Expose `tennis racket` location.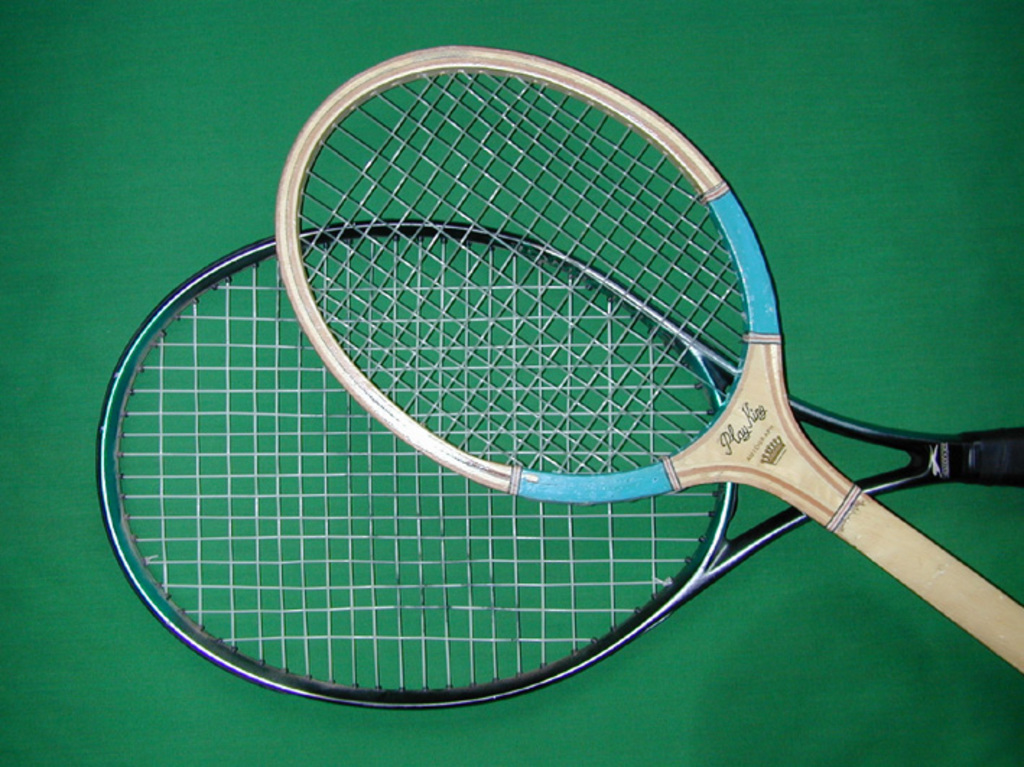
Exposed at left=273, top=42, right=1023, bottom=672.
